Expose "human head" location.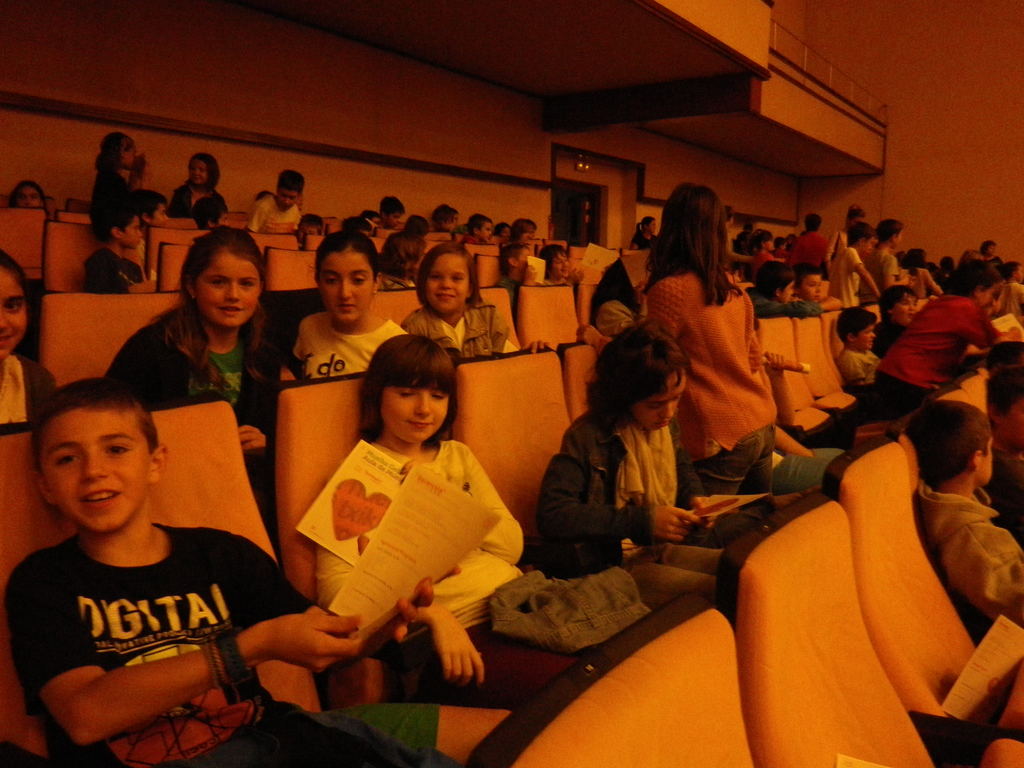
Exposed at BBox(342, 214, 369, 234).
